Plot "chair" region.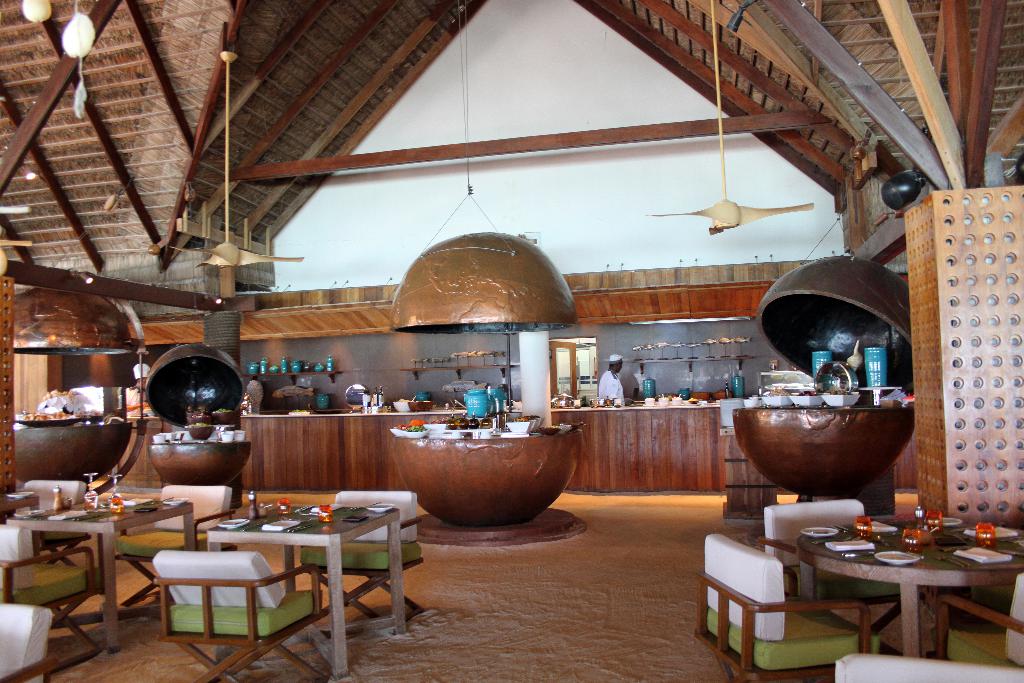
Plotted at 752,504,888,613.
